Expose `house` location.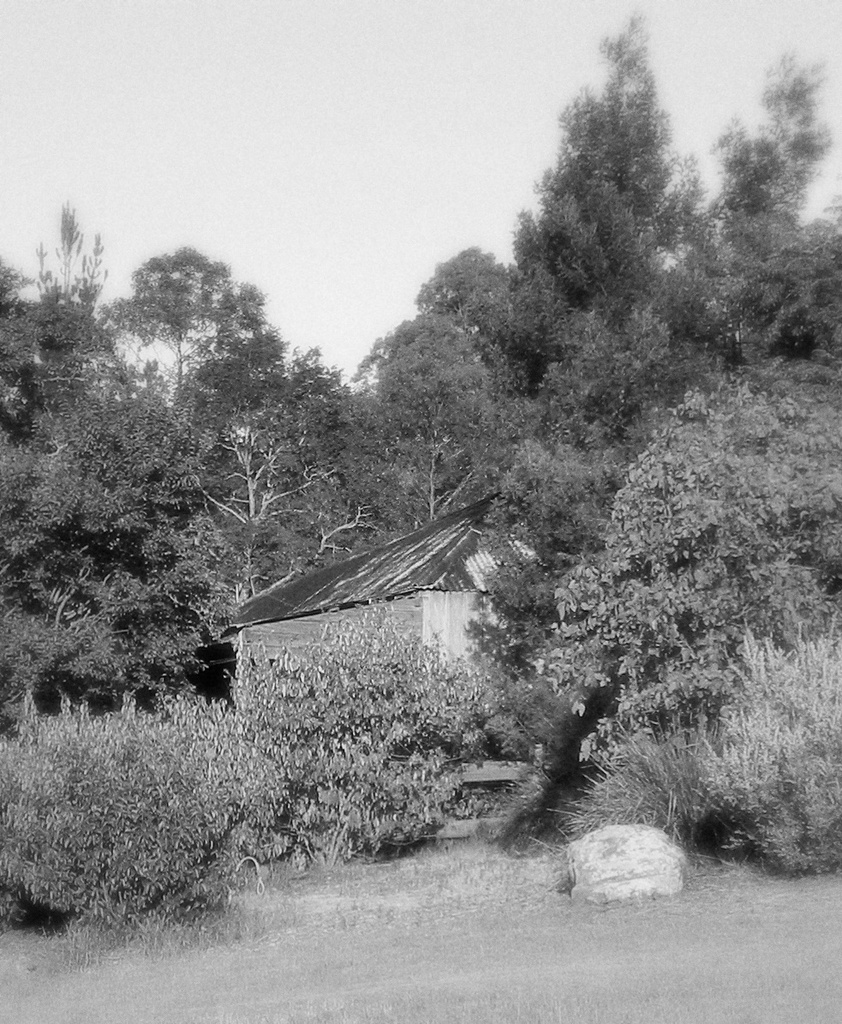
Exposed at region(229, 500, 603, 708).
